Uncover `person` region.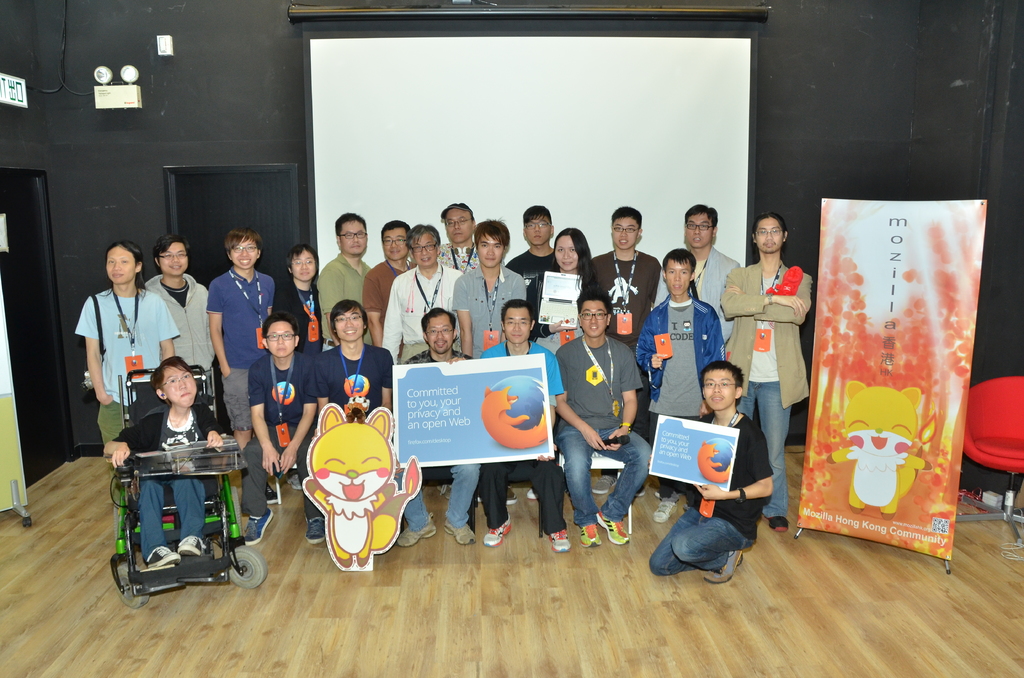
Uncovered: [x1=204, y1=227, x2=283, y2=453].
